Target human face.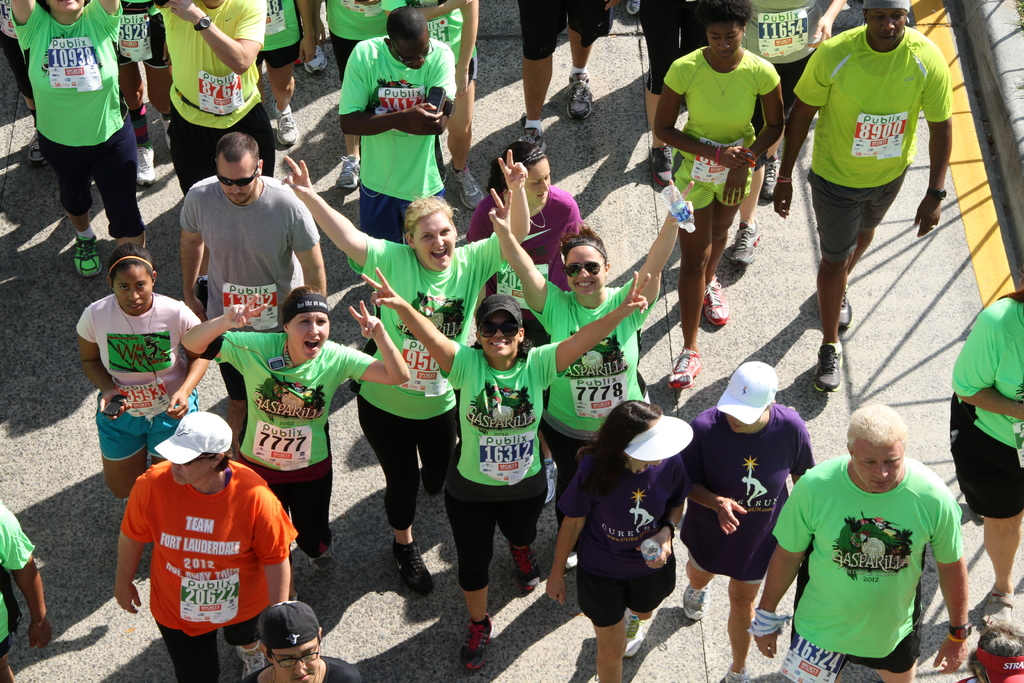
Target region: (x1=221, y1=158, x2=258, y2=205).
